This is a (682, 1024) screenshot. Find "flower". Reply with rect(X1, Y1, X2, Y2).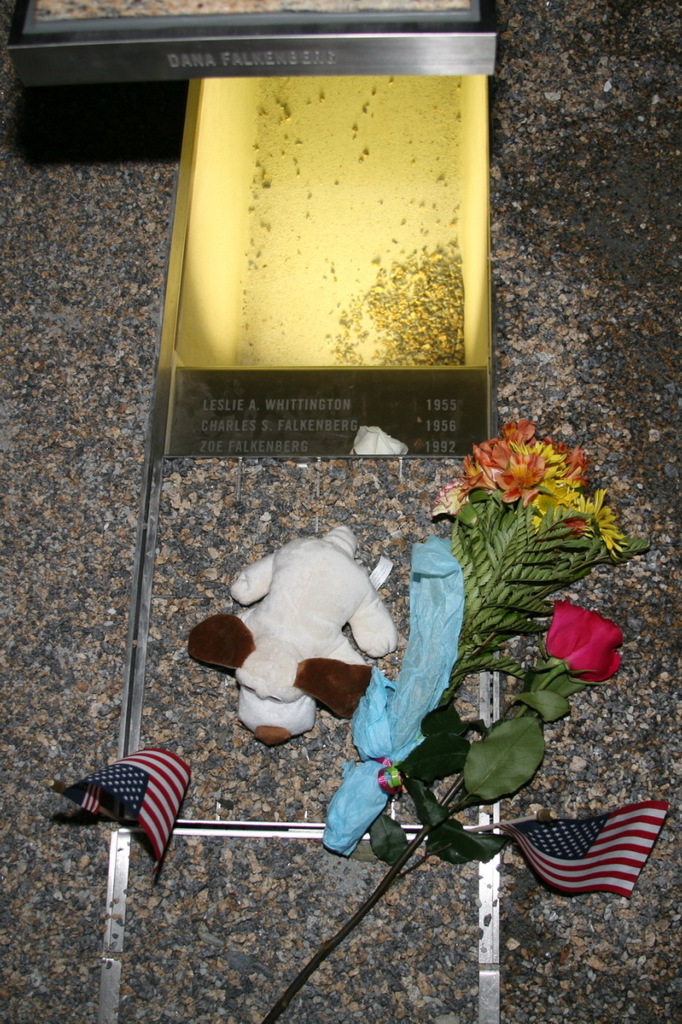
rect(544, 600, 638, 678).
